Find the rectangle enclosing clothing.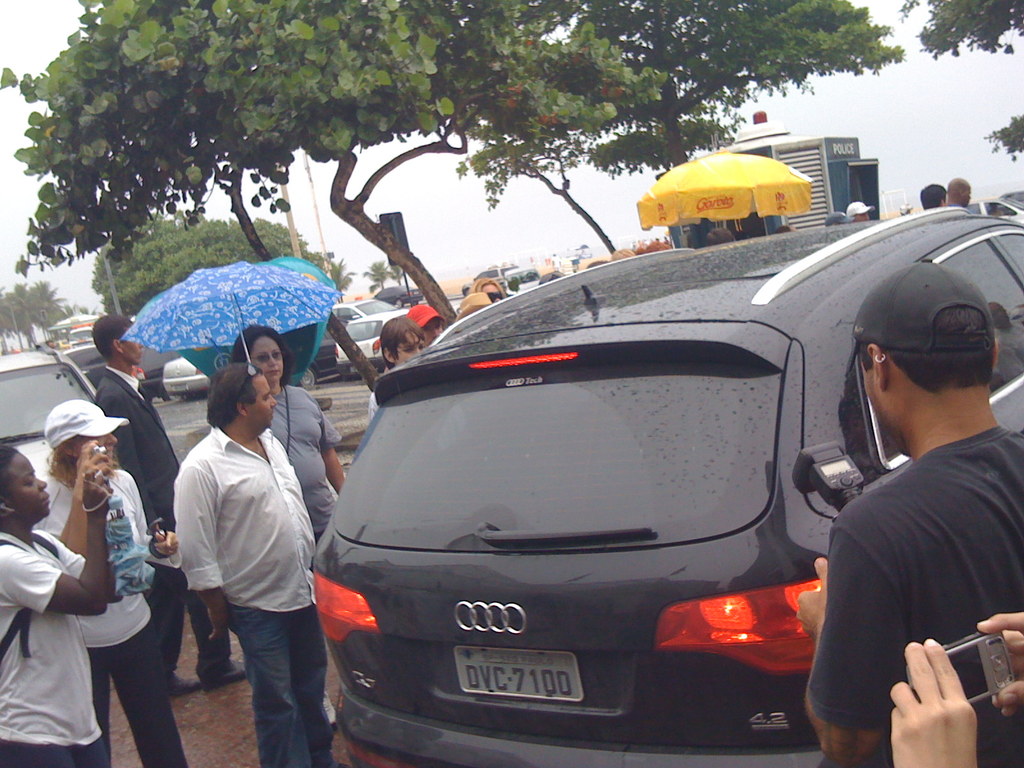
[0, 531, 105, 767].
